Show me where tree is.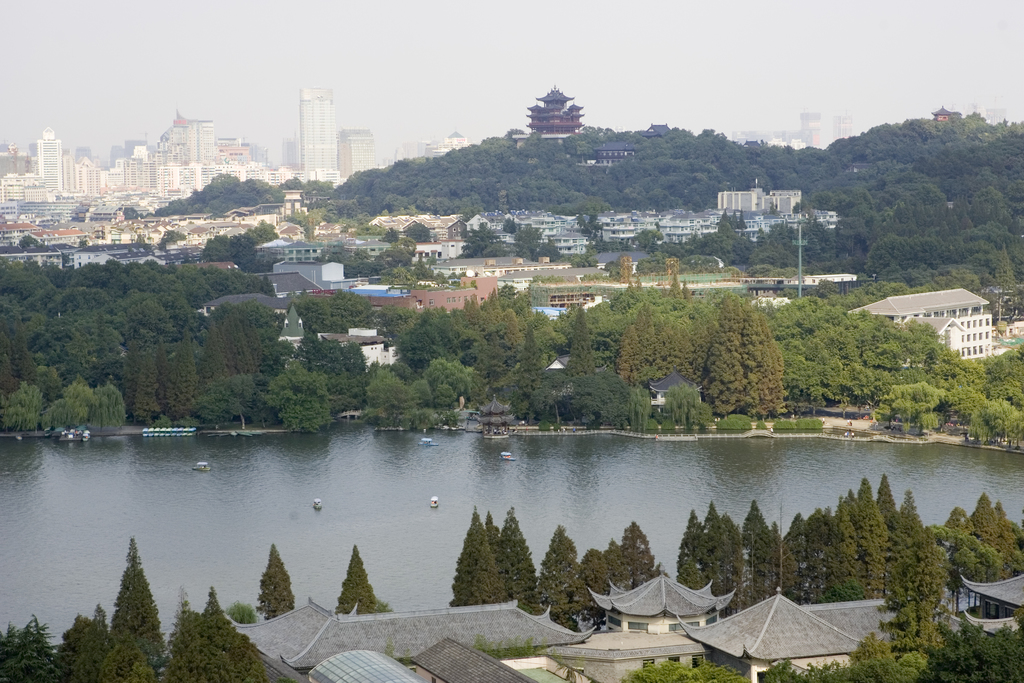
tree is at <box>626,377,657,432</box>.
